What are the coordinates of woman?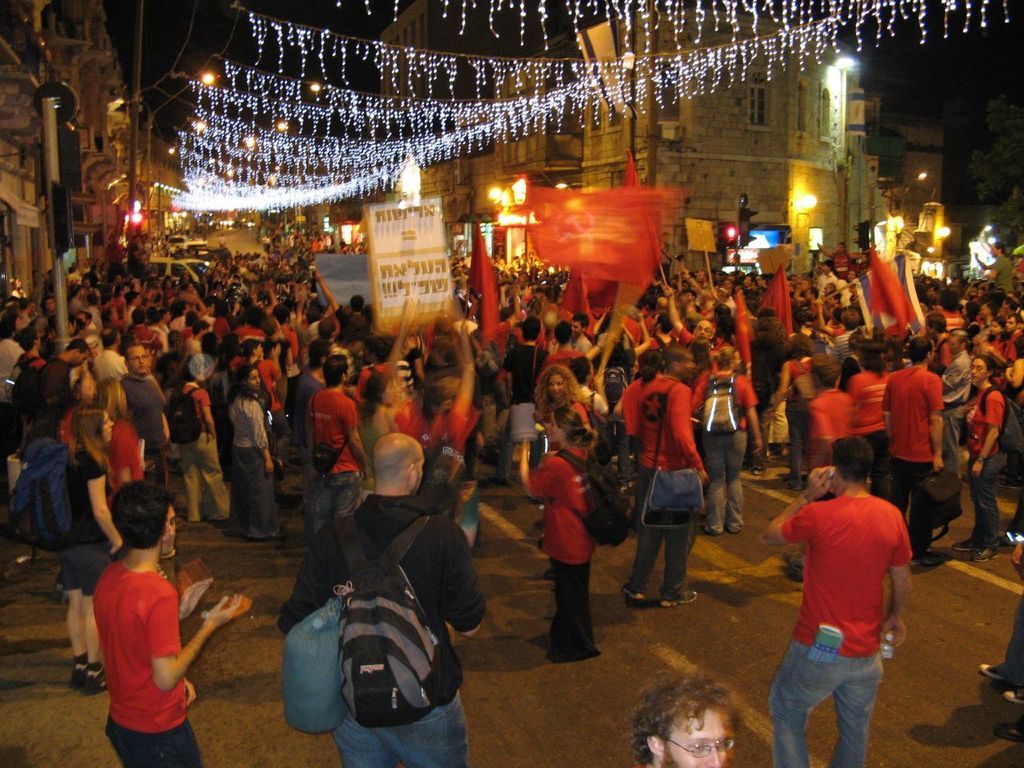
BBox(767, 334, 816, 490).
